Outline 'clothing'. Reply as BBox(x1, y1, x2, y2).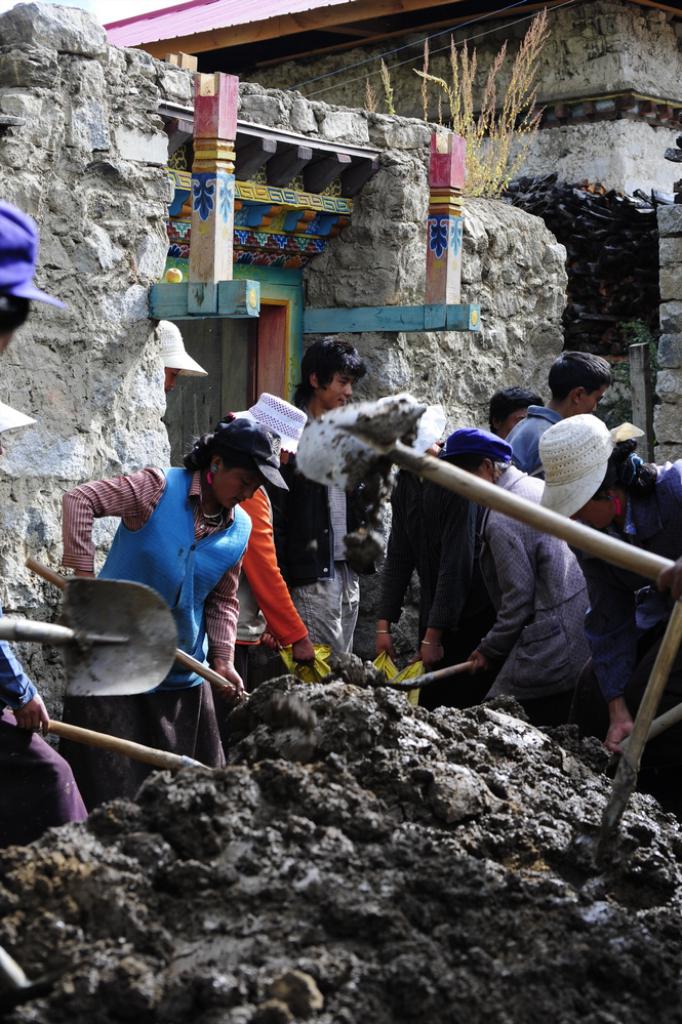
BBox(260, 403, 416, 662).
